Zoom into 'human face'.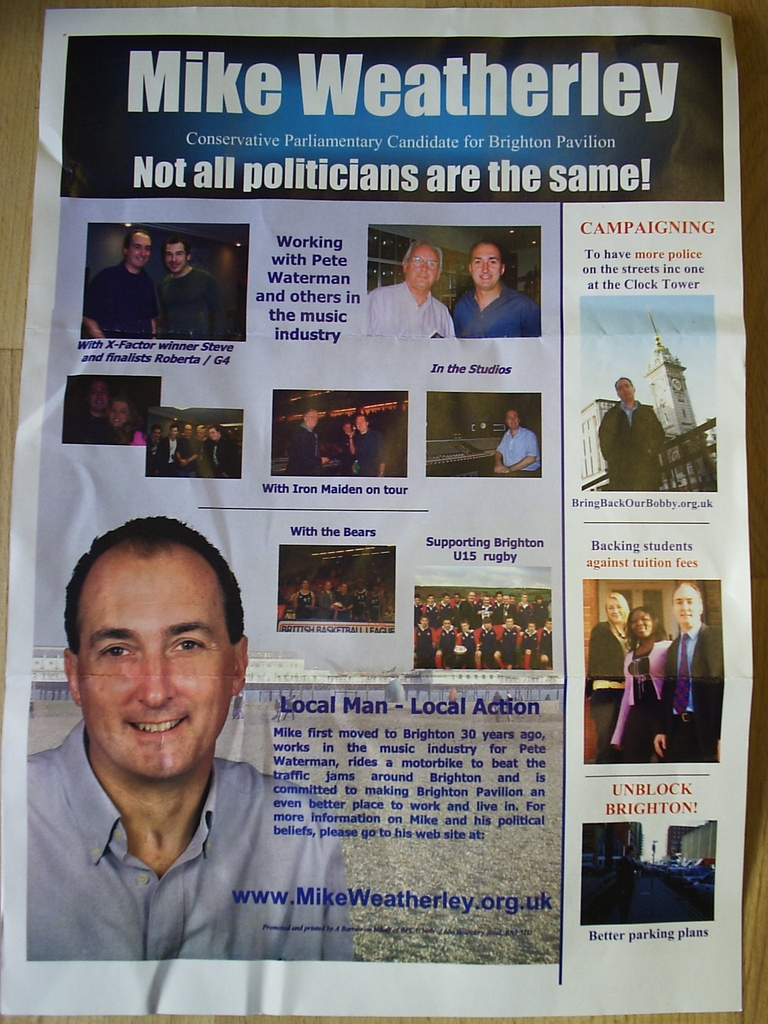
Zoom target: <bbox>506, 410, 517, 428</bbox>.
